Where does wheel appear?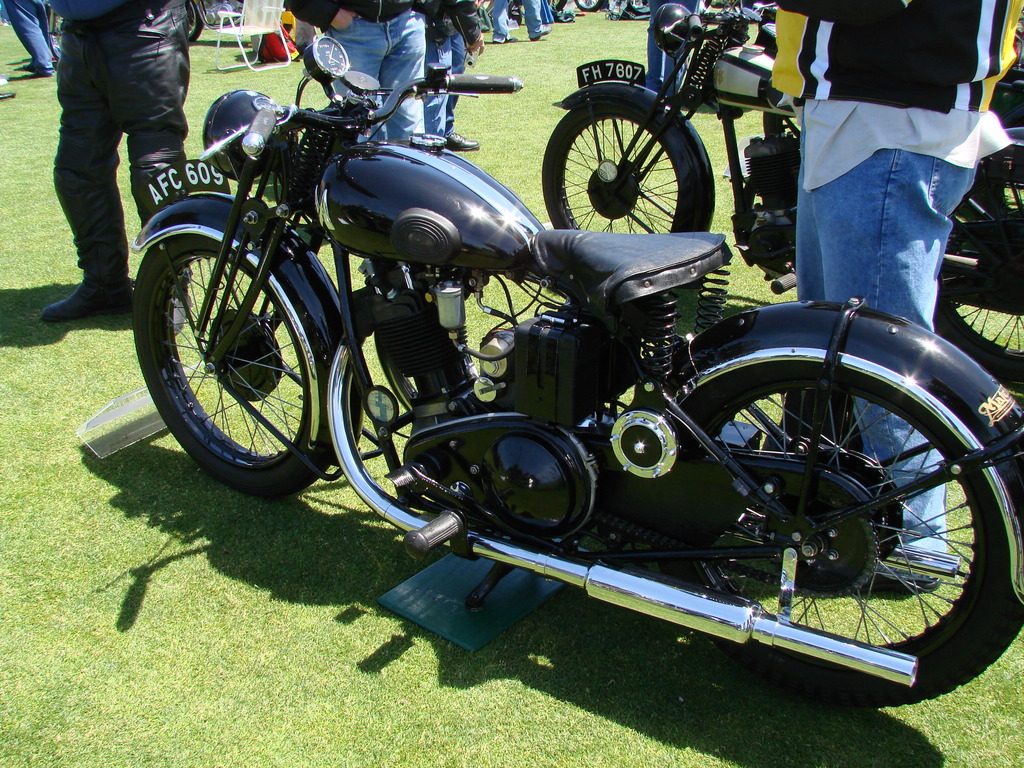
Appears at rect(573, 0, 603, 13).
